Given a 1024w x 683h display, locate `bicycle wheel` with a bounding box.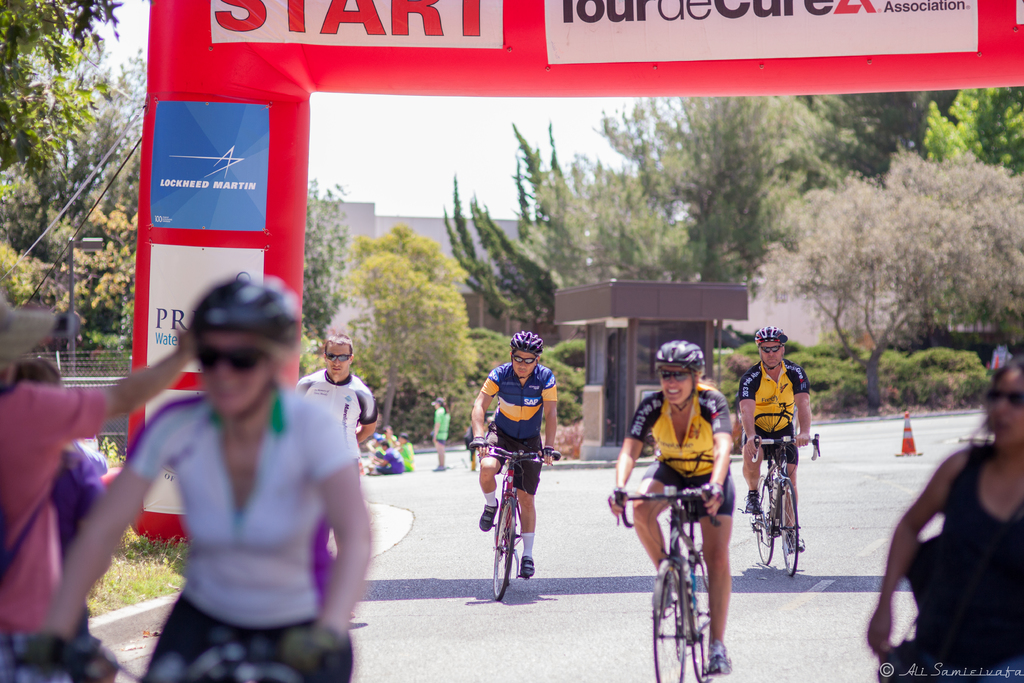
Located: bbox=(653, 561, 689, 682).
